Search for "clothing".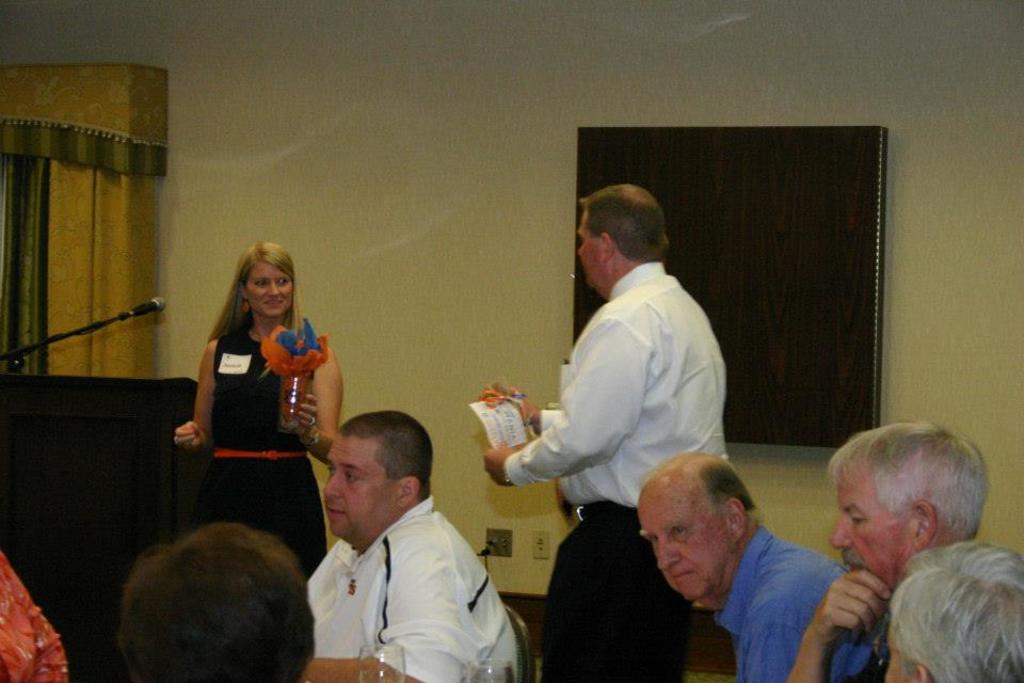
Found at (306, 496, 514, 682).
